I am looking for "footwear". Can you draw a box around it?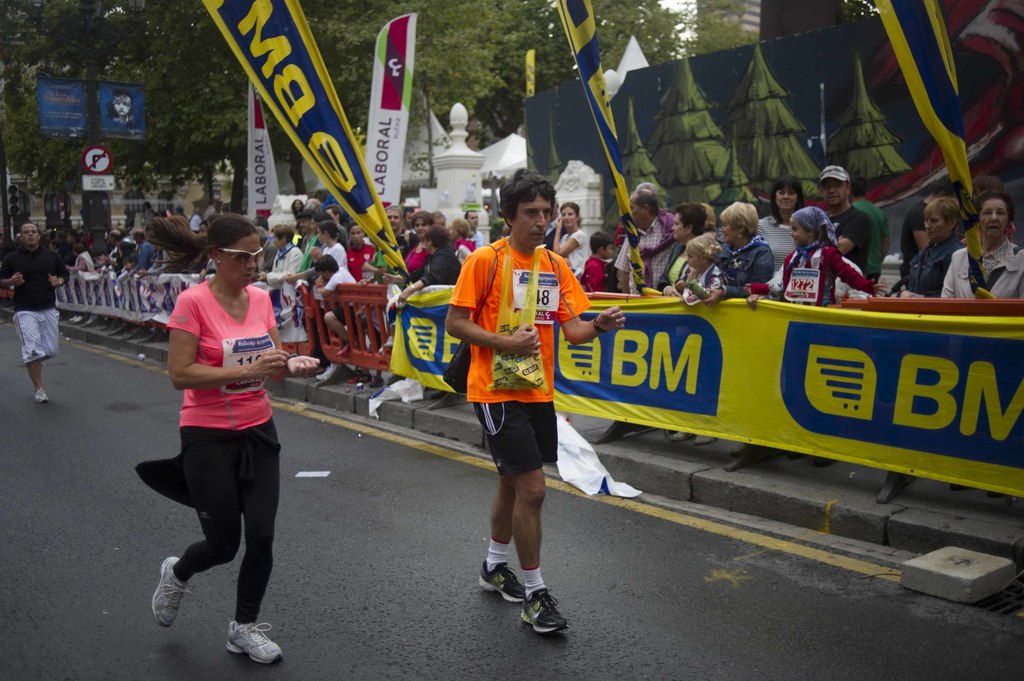
Sure, the bounding box is box(673, 428, 689, 442).
